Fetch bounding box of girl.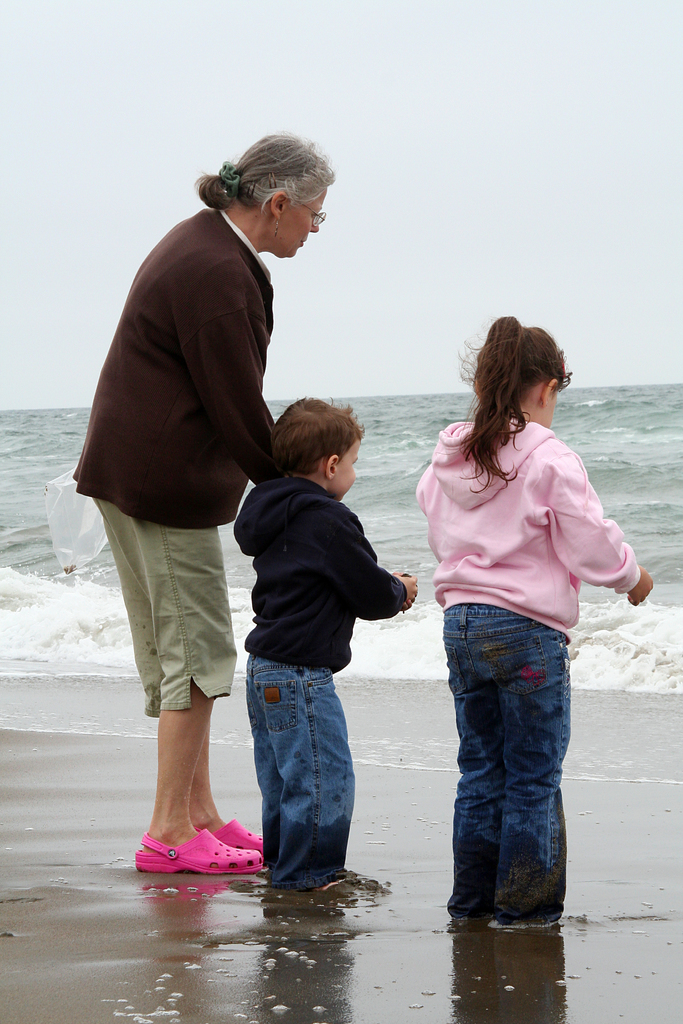
Bbox: [420, 310, 652, 919].
